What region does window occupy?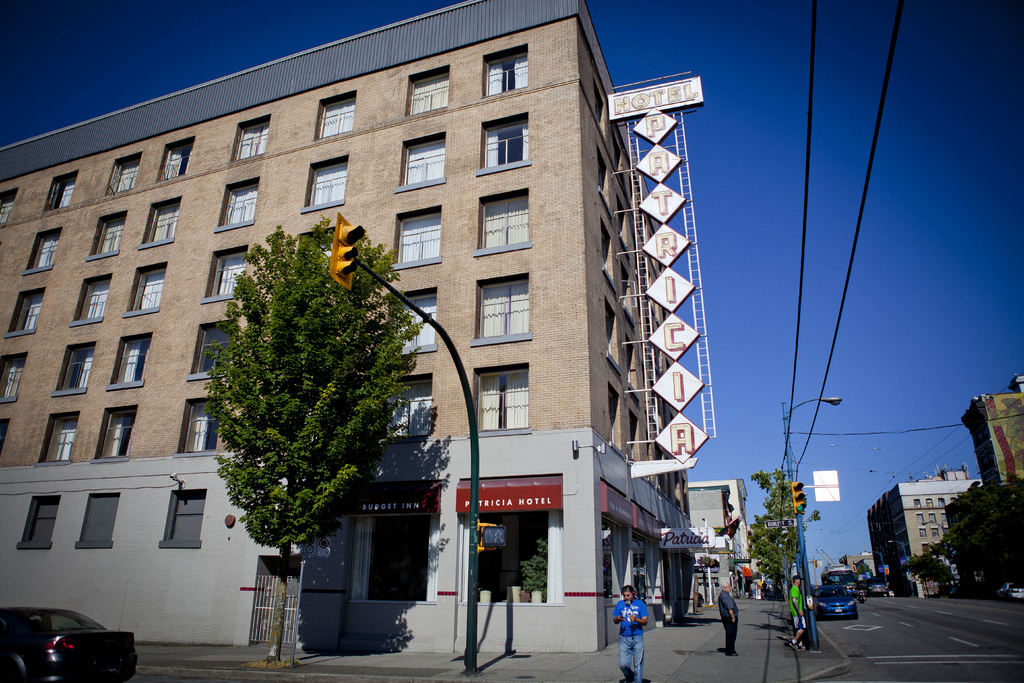
<box>477,186,528,259</box>.
